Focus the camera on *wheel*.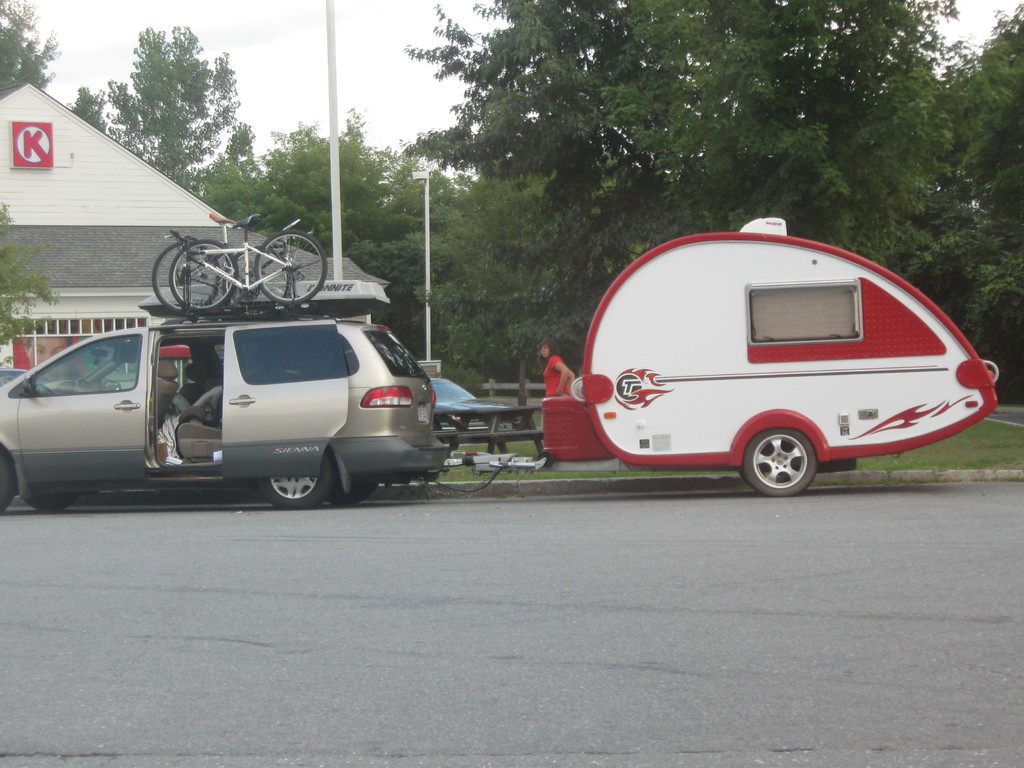
Focus region: {"x1": 21, "y1": 494, "x2": 77, "y2": 509}.
